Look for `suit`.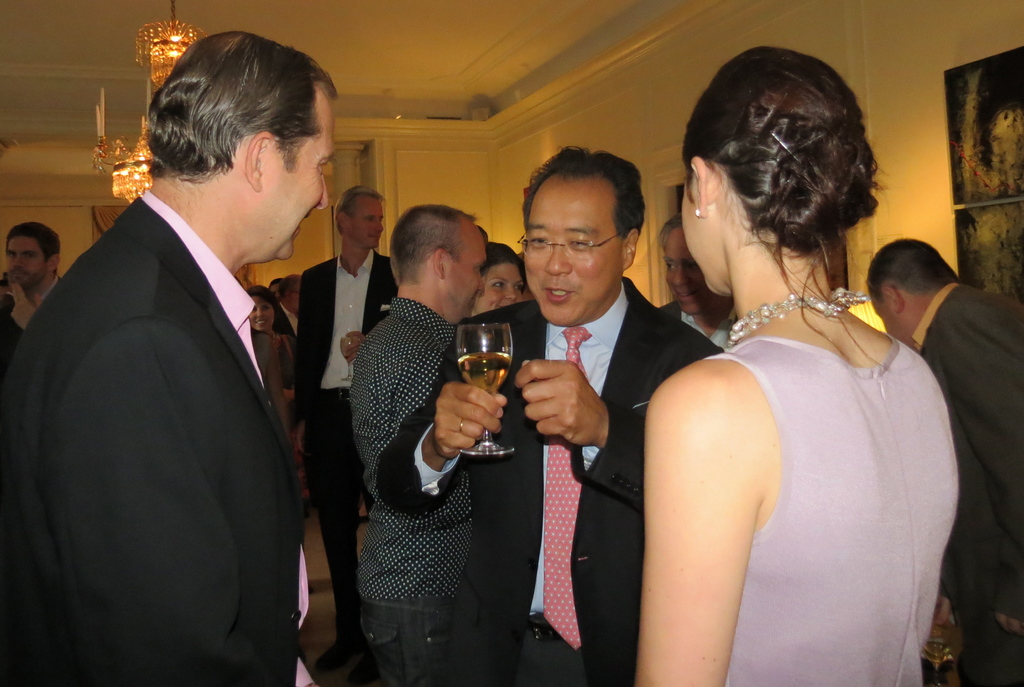
Found: (22,96,321,677).
